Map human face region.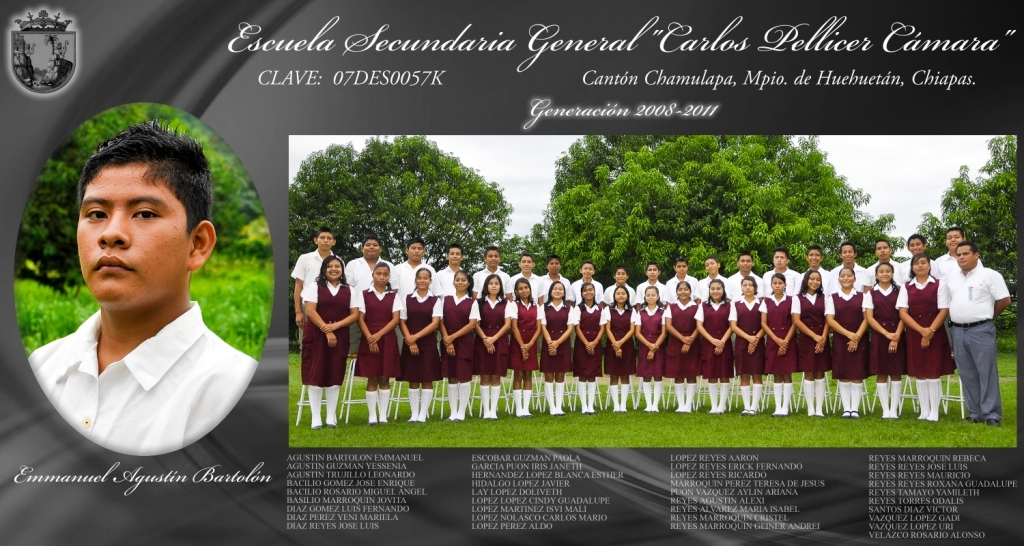
Mapped to 739, 278, 755, 299.
